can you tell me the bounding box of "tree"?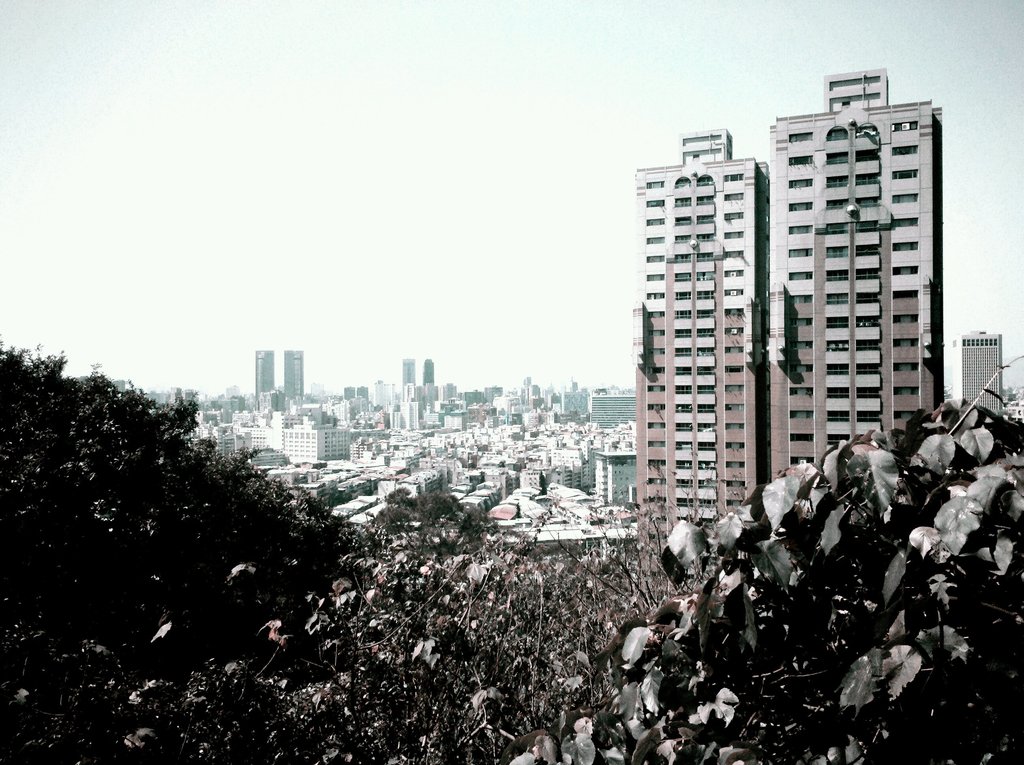
<box>0,332,364,764</box>.
